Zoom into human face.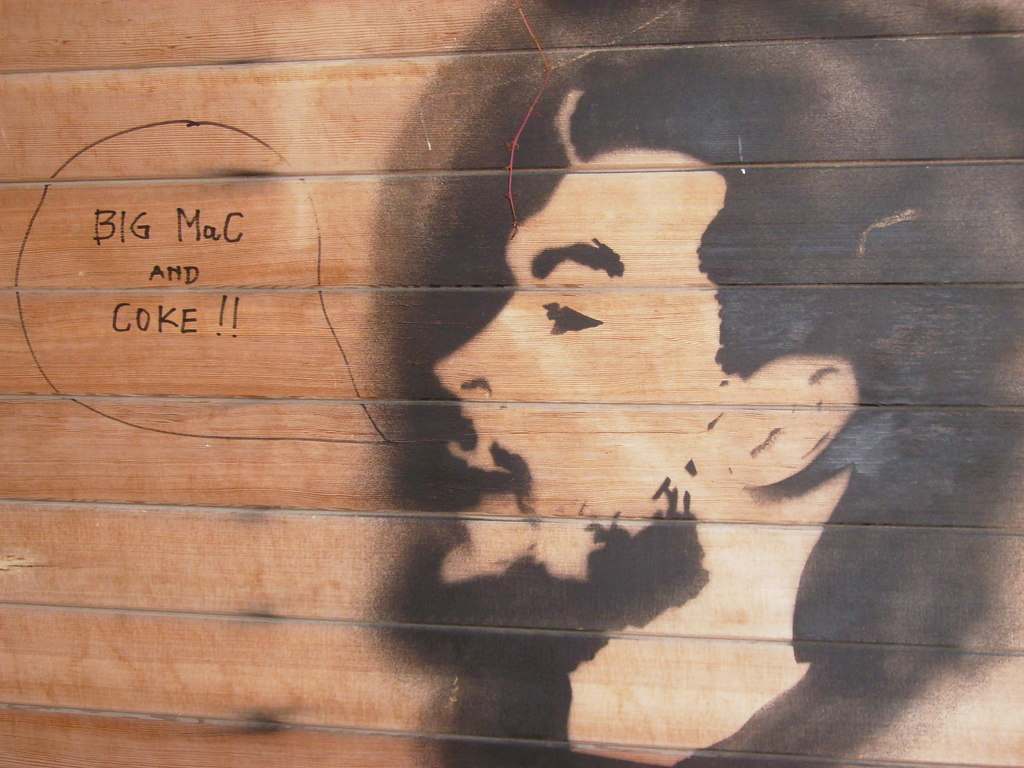
Zoom target: bbox=(431, 150, 731, 616).
